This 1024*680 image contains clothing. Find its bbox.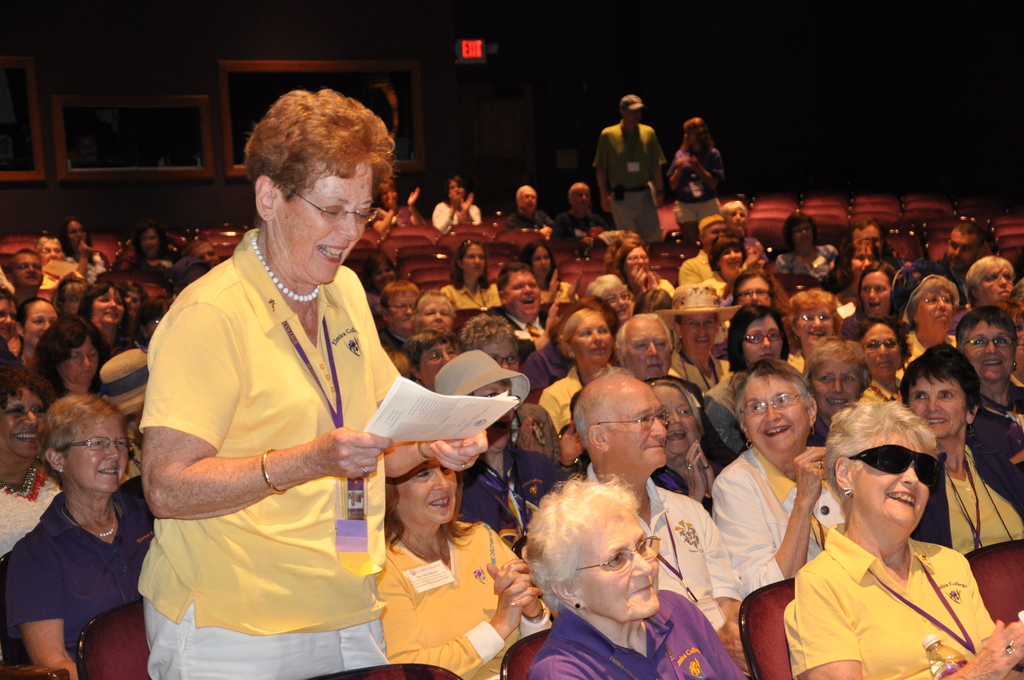
503 211 552 229.
